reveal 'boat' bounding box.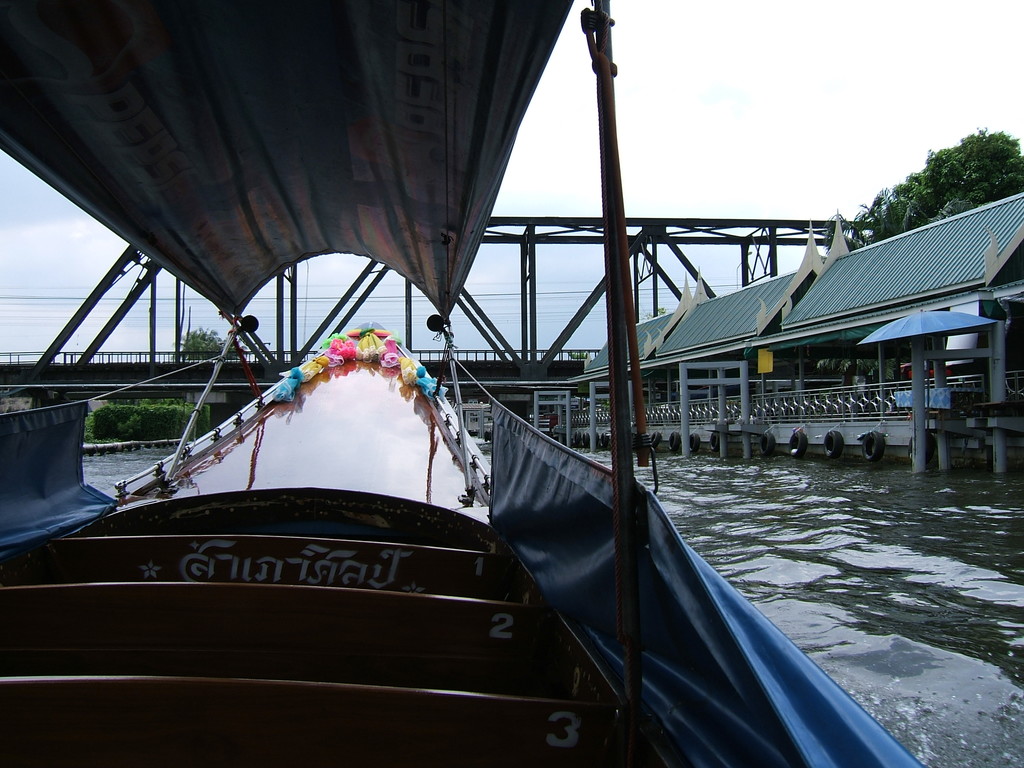
Revealed: bbox=[0, 99, 960, 756].
